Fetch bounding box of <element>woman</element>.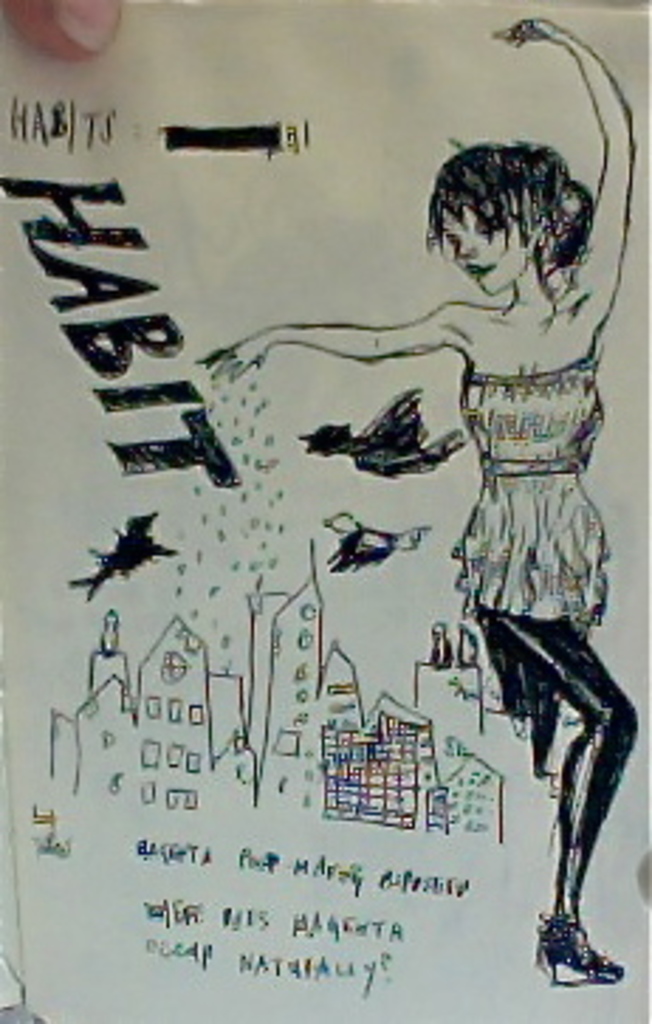
Bbox: detection(206, 17, 641, 987).
